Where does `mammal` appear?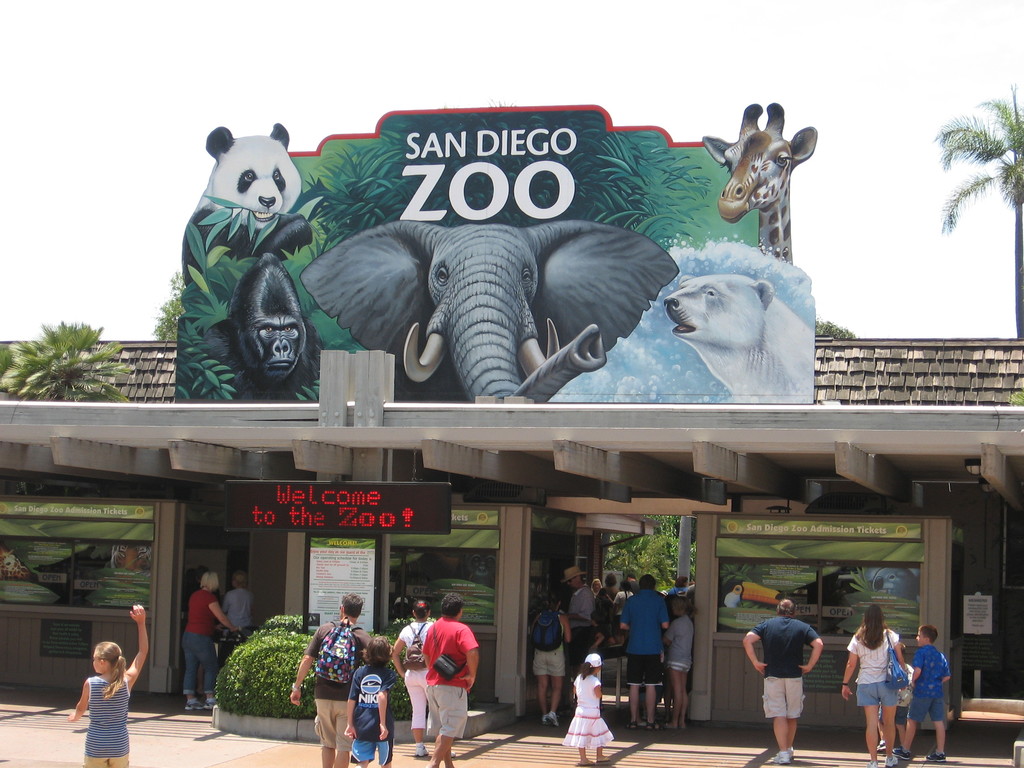
Appears at [529,591,573,729].
